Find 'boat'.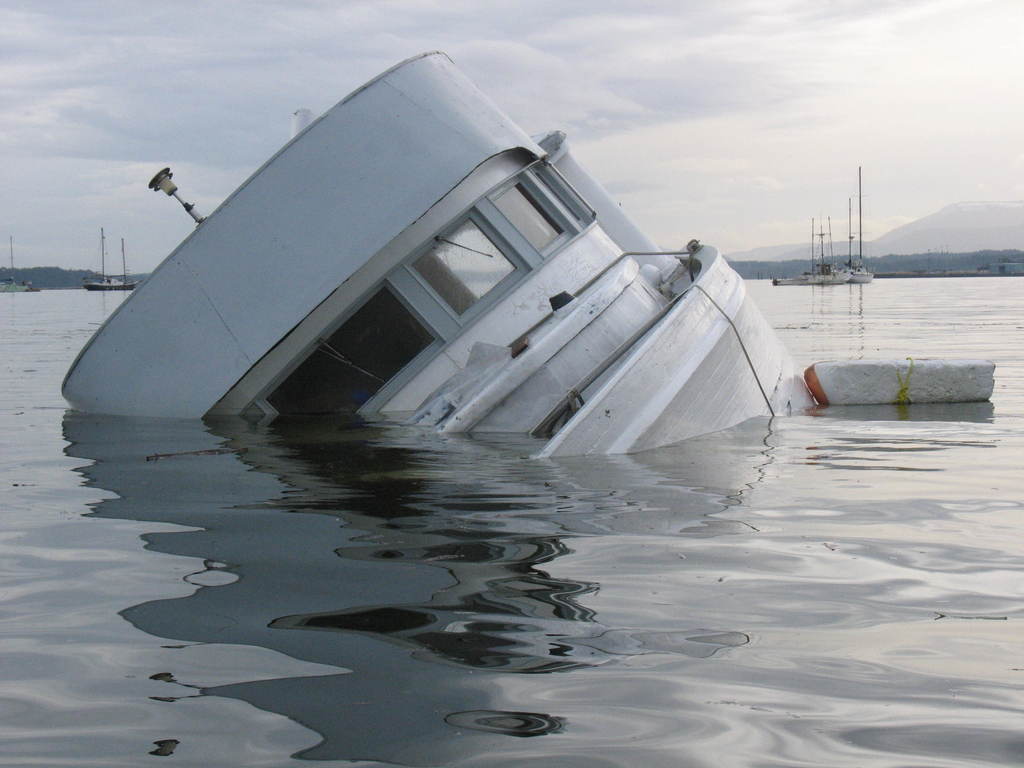
bbox=[50, 72, 936, 462].
